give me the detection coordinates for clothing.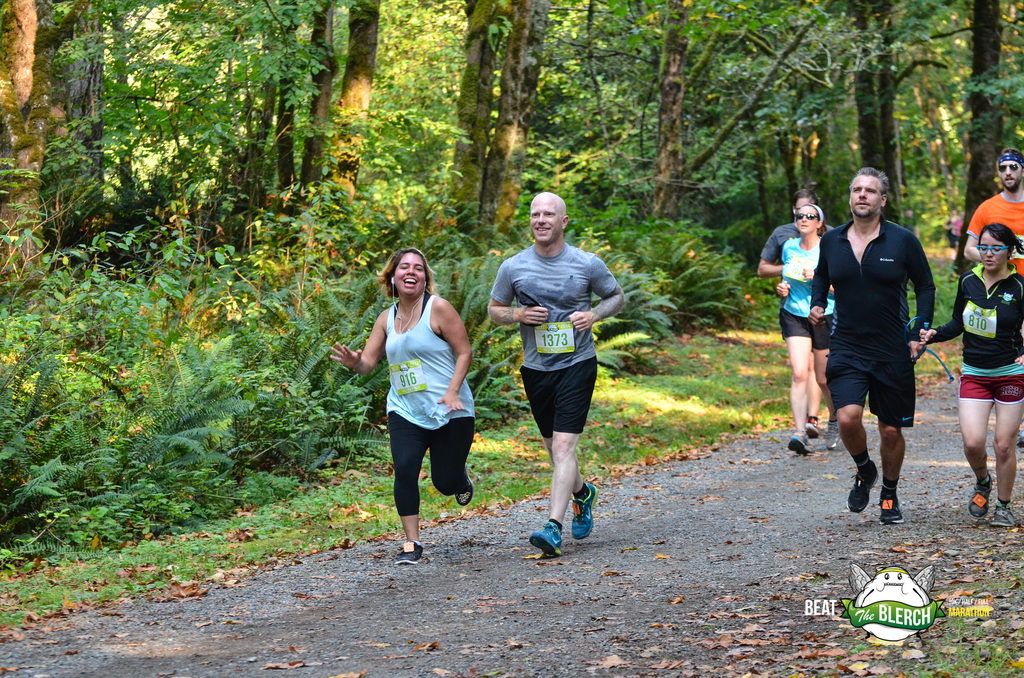
822/344/918/428.
